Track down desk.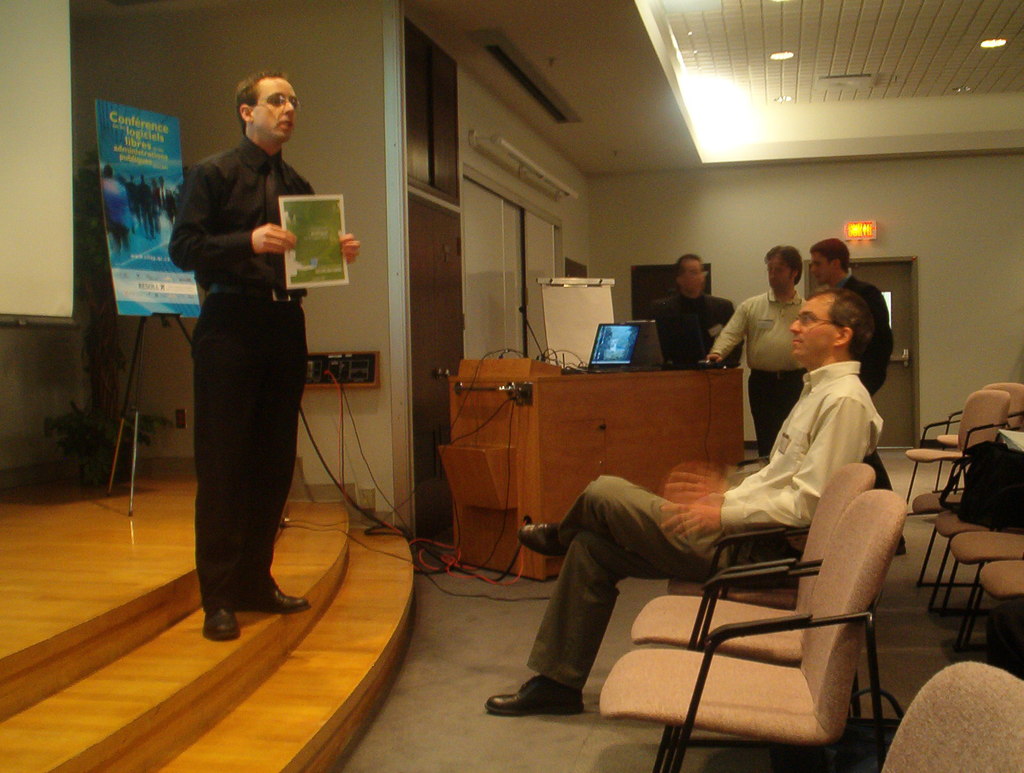
Tracked to Rect(445, 356, 743, 583).
